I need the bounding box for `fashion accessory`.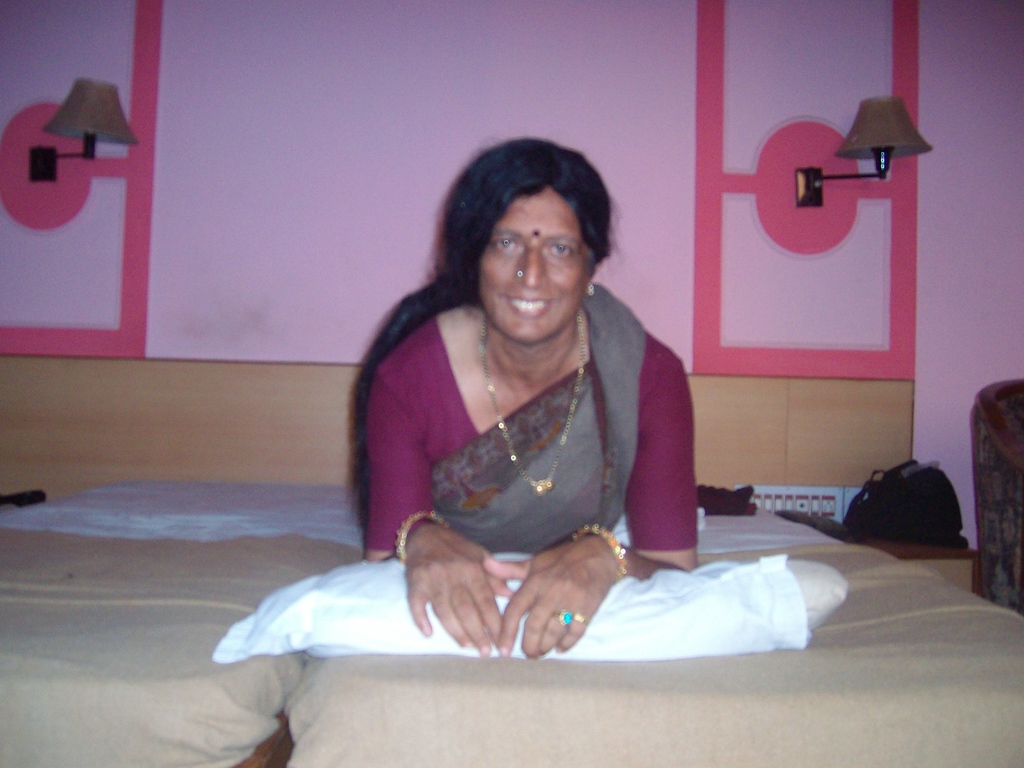
Here it is: pyautogui.locateOnScreen(586, 284, 597, 297).
